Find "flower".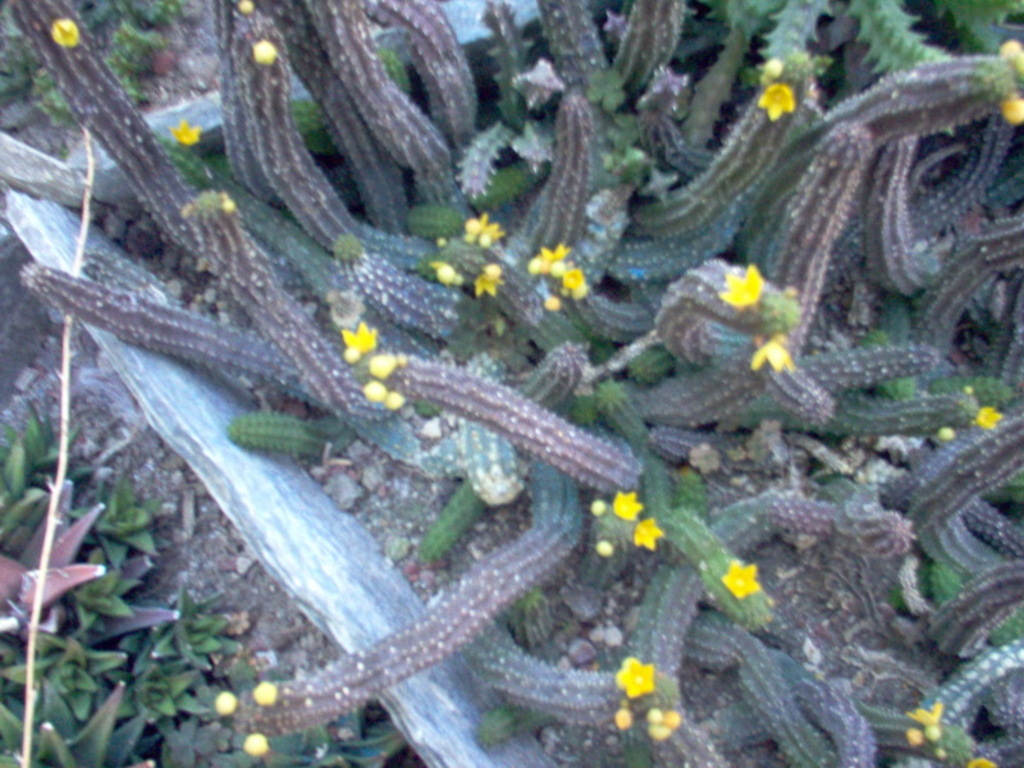
[717,264,764,302].
